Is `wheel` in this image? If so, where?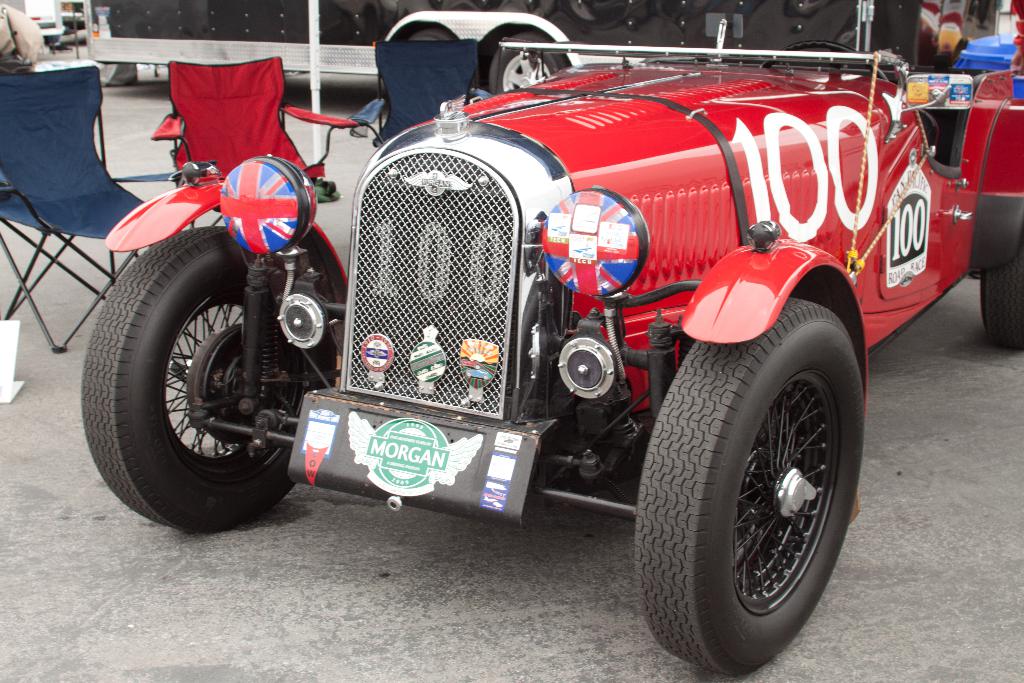
Yes, at box=[491, 29, 567, 95].
